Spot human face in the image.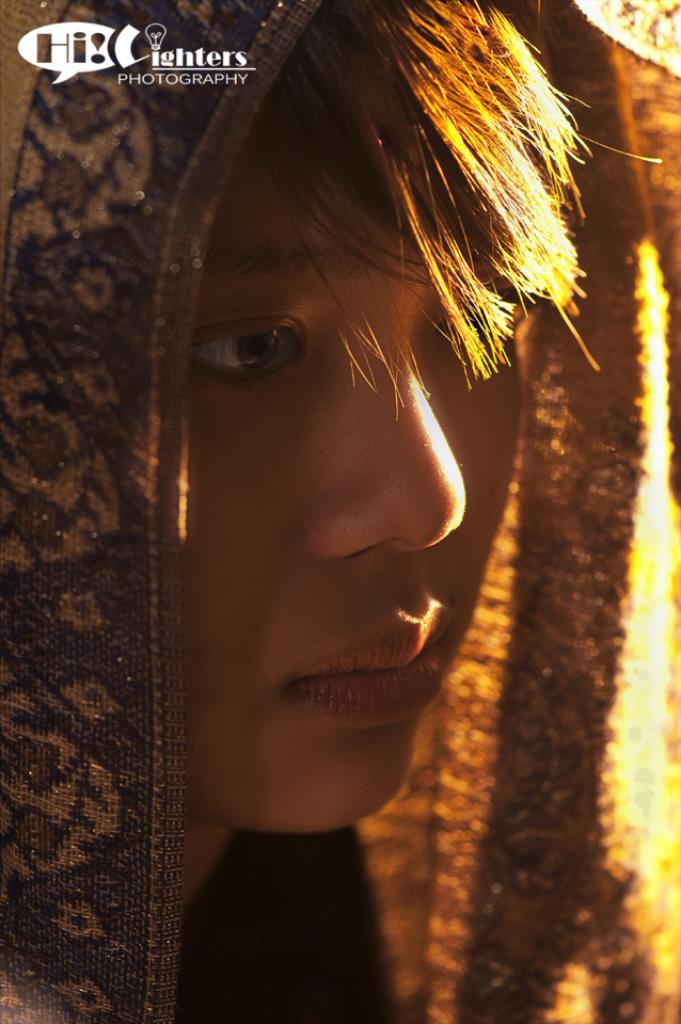
human face found at Rect(192, 159, 514, 828).
